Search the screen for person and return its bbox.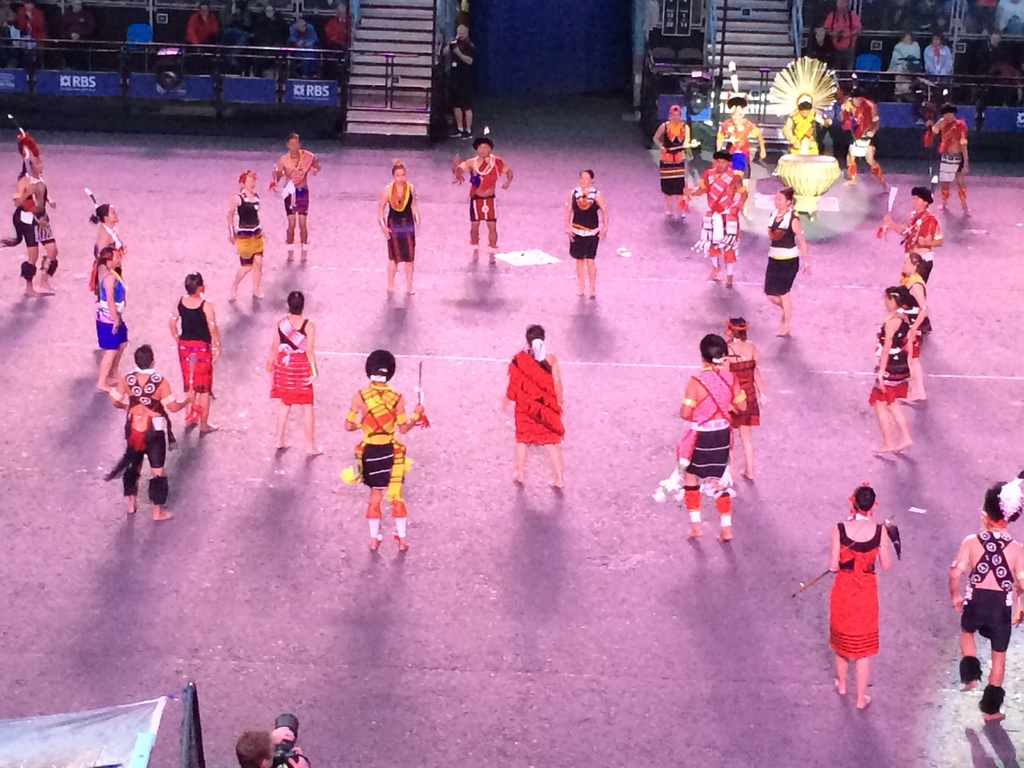
Found: bbox=[176, 1, 212, 64].
